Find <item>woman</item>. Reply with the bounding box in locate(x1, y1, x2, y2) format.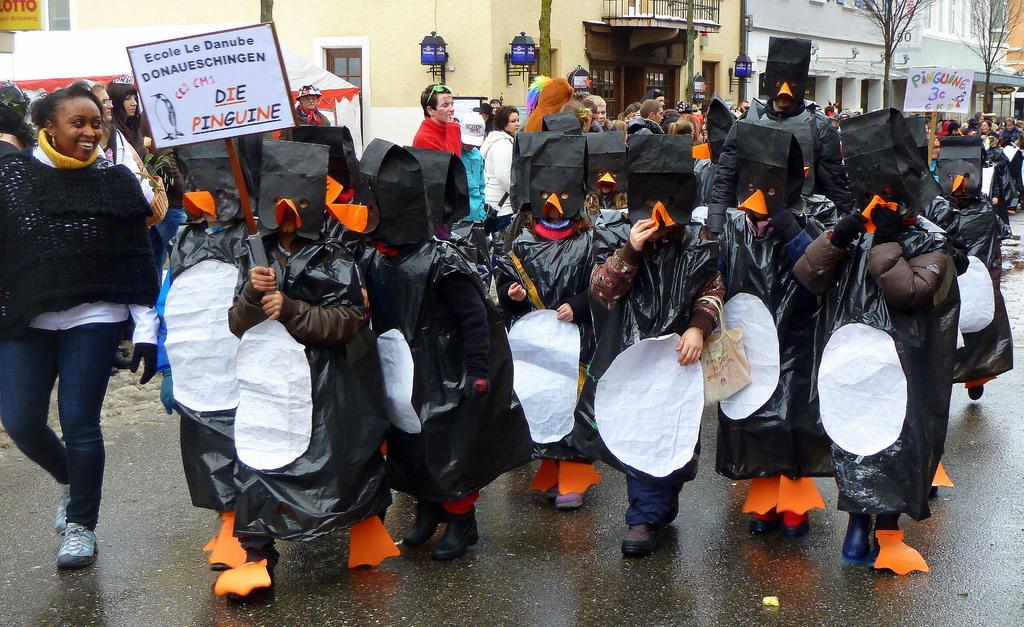
locate(977, 120, 1004, 152).
